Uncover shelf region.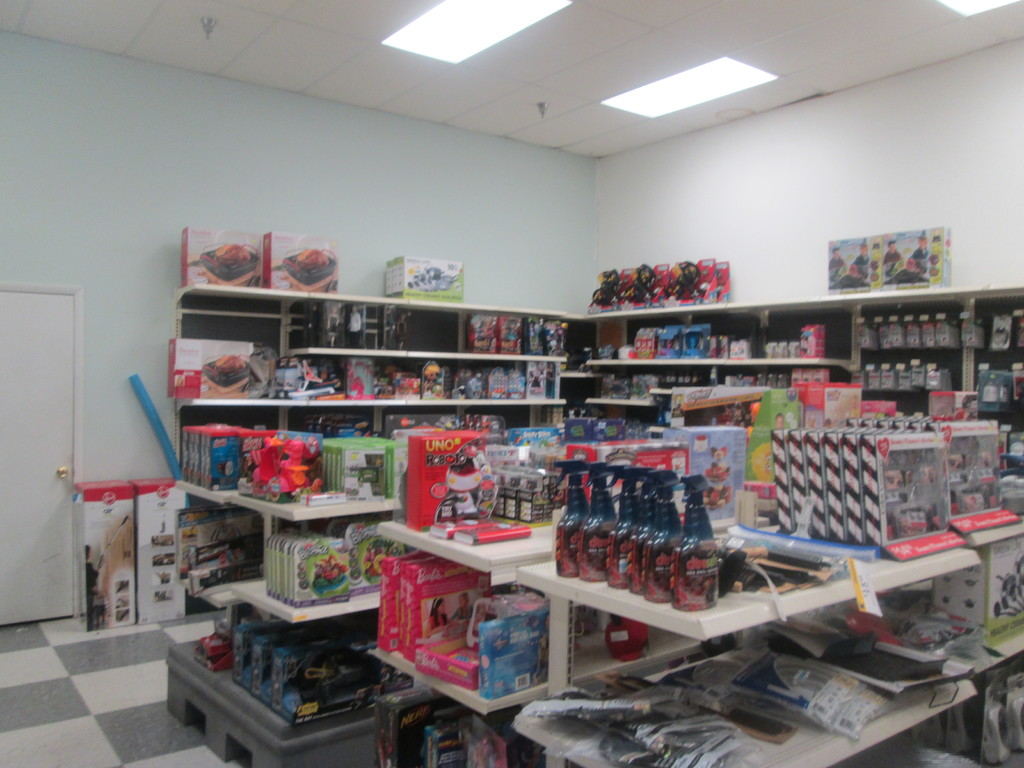
Uncovered: crop(162, 252, 563, 316).
